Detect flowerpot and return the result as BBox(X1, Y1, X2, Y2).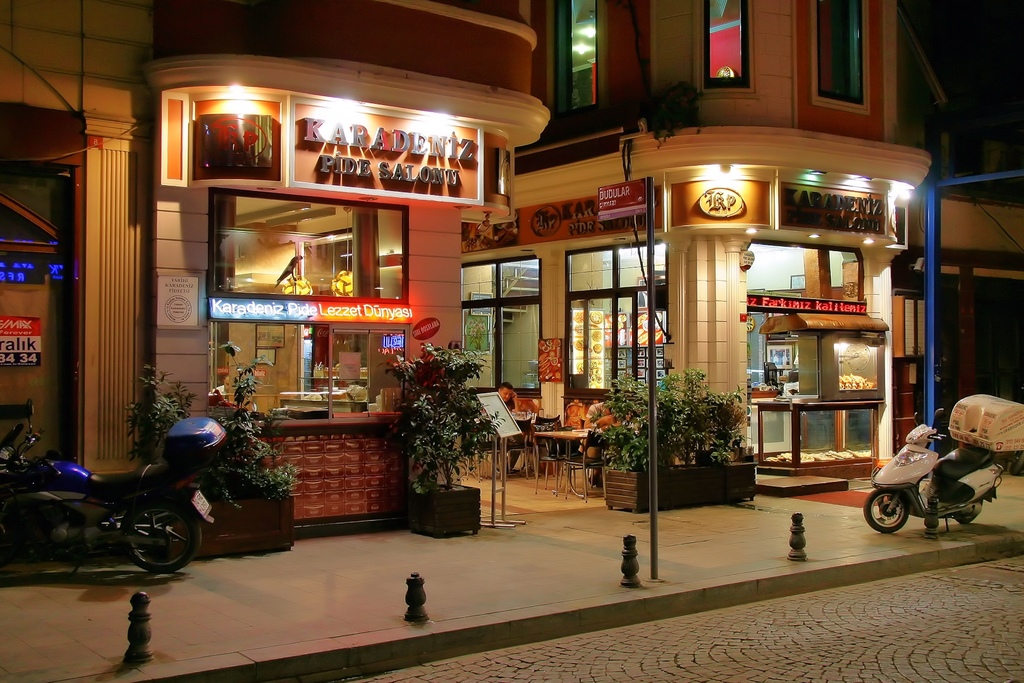
BBox(165, 493, 295, 562).
